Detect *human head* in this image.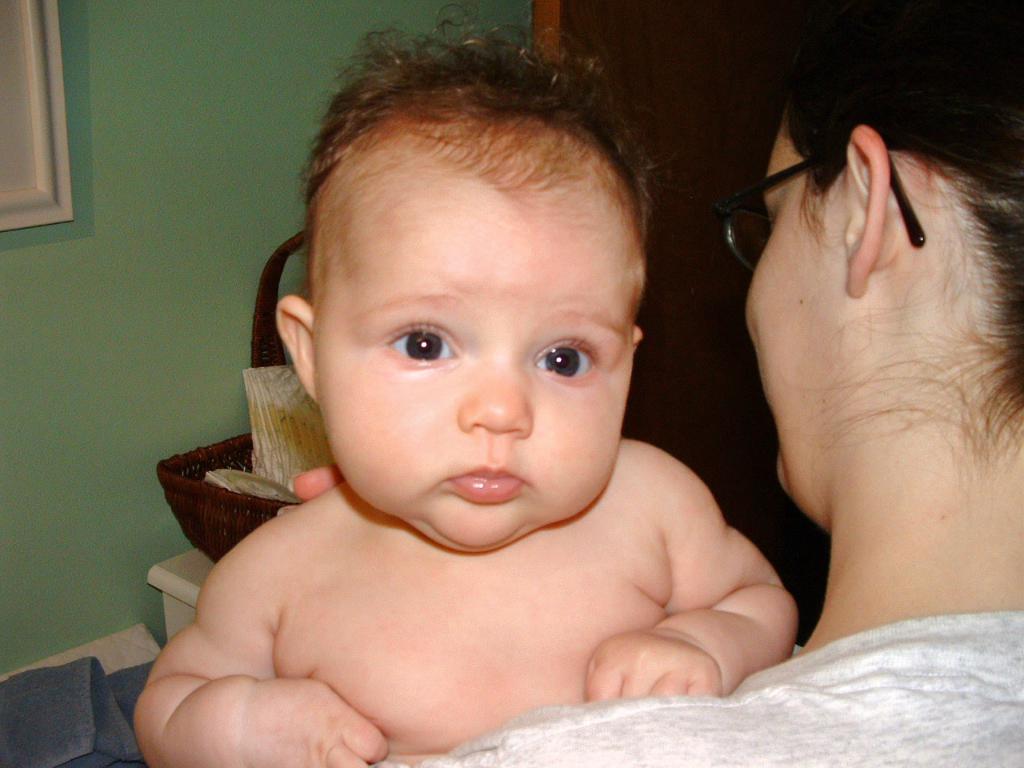
Detection: [x1=739, y1=0, x2=1023, y2=504].
